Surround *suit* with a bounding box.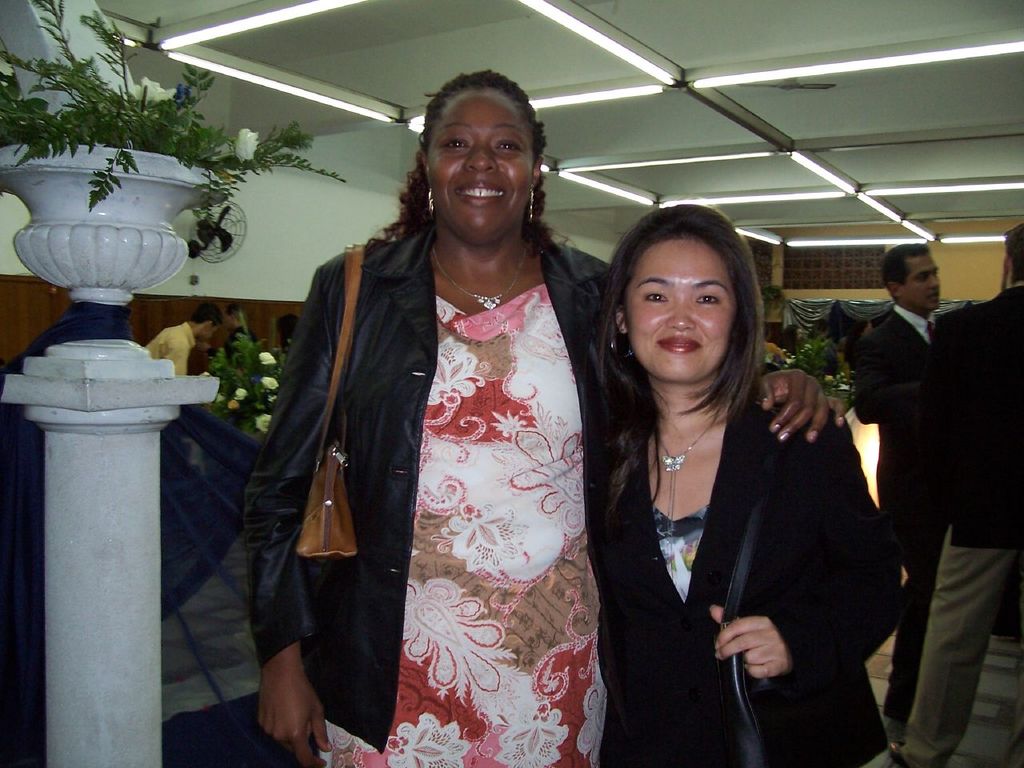
region(855, 302, 939, 719).
